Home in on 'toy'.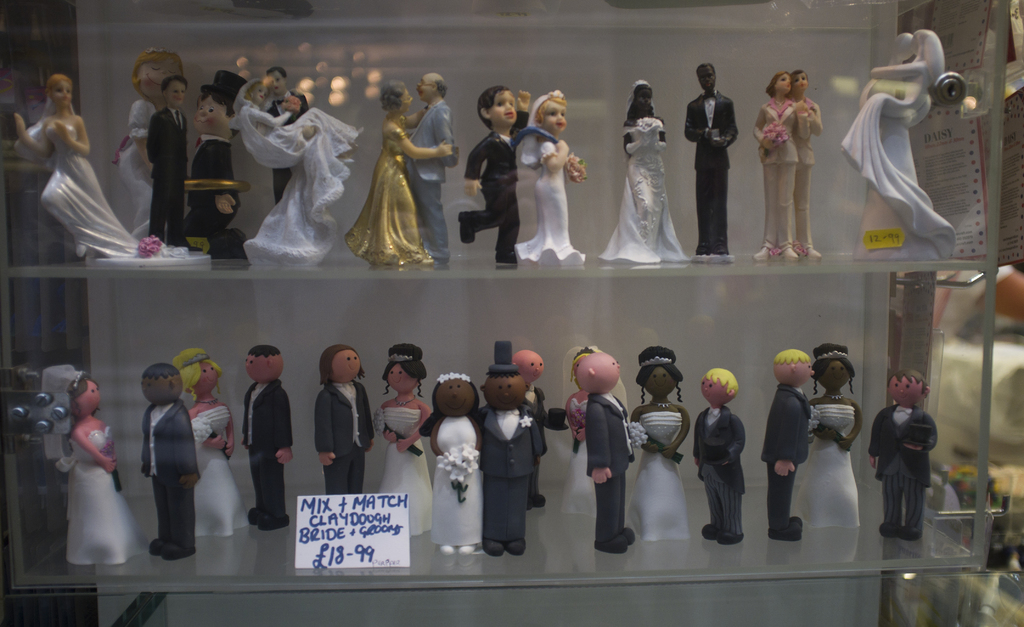
Homed in at box=[425, 373, 490, 551].
